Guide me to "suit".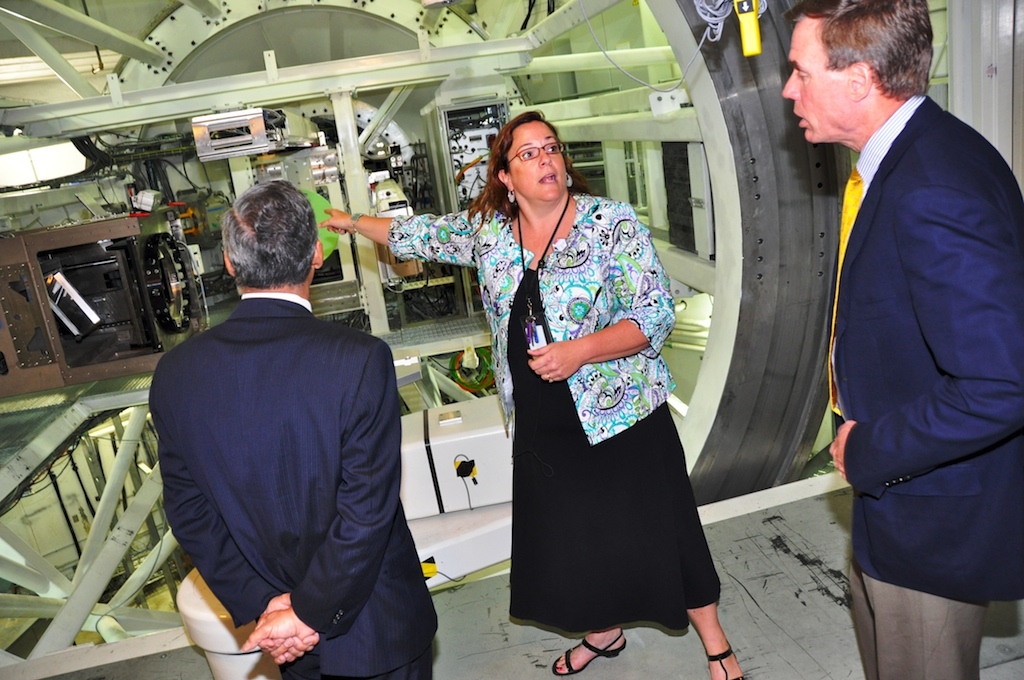
Guidance: [x1=826, y1=90, x2=1021, y2=679].
